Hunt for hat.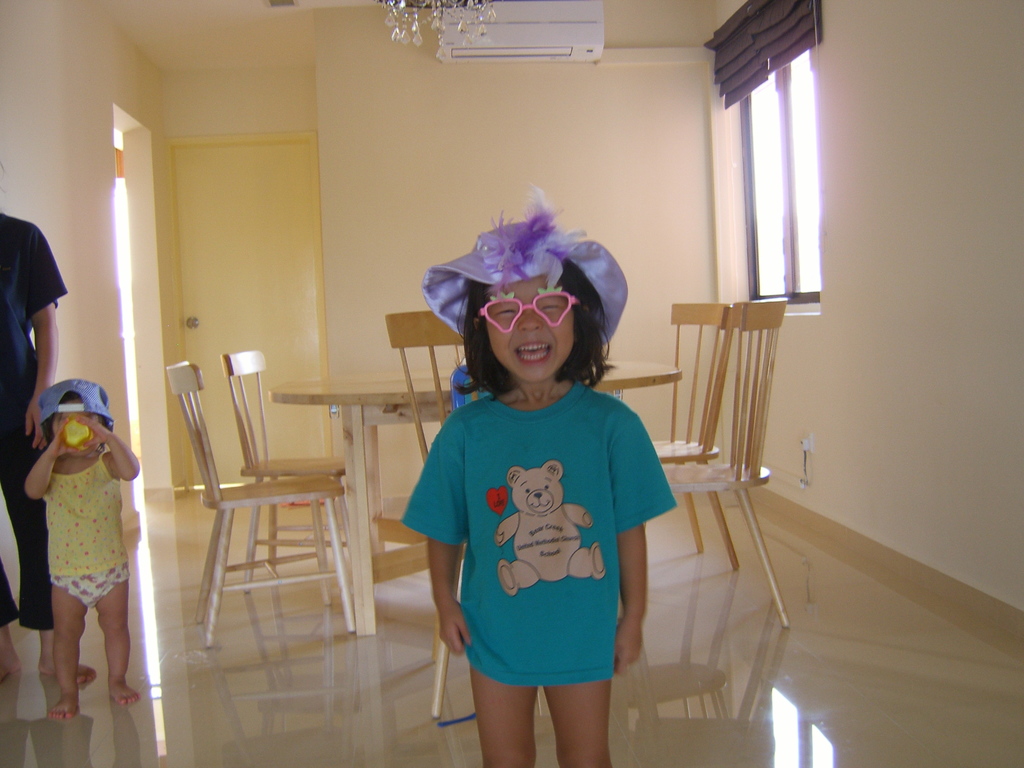
Hunted down at {"left": 40, "top": 379, "right": 114, "bottom": 428}.
